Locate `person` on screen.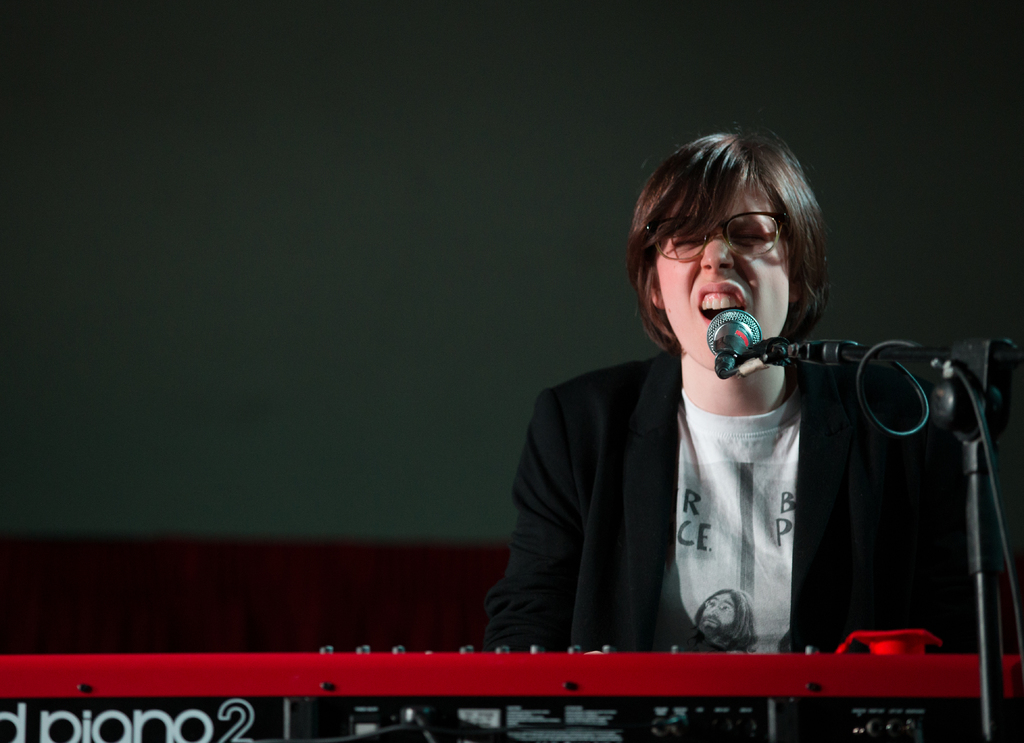
On screen at (476, 117, 1009, 655).
